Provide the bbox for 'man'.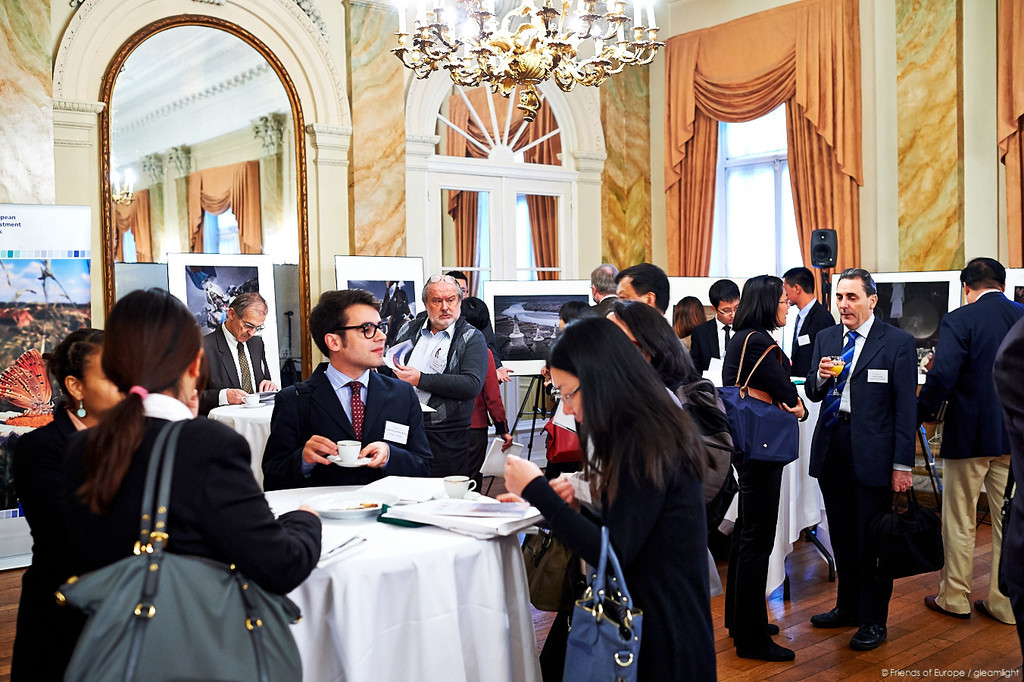
pyautogui.locateOnScreen(915, 260, 1021, 622).
